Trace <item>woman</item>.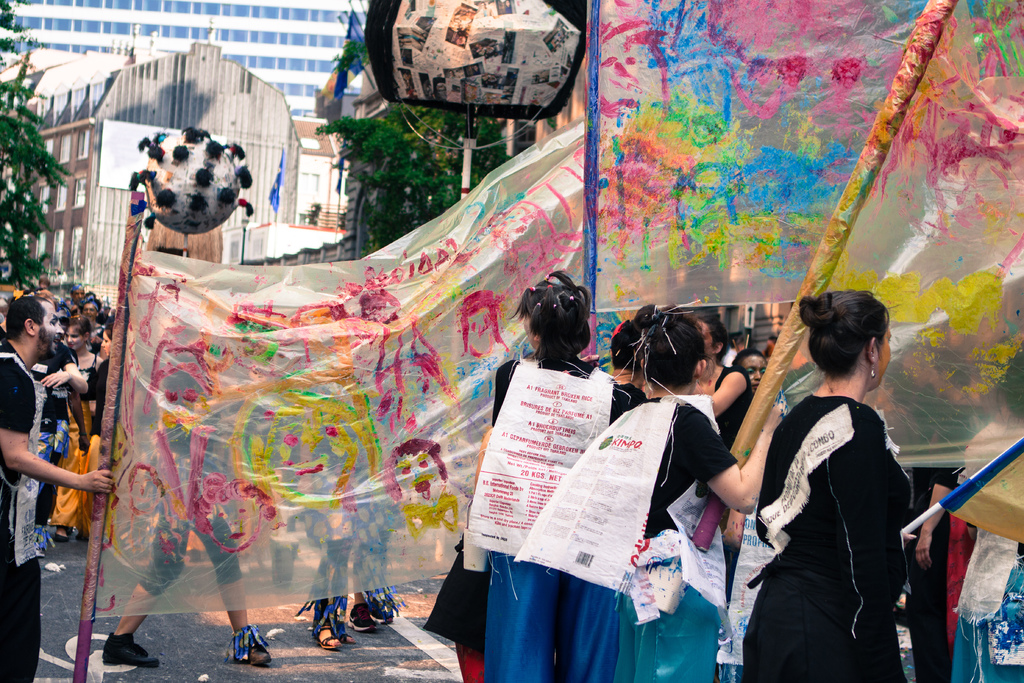
Traced to x1=477, y1=274, x2=634, y2=682.
